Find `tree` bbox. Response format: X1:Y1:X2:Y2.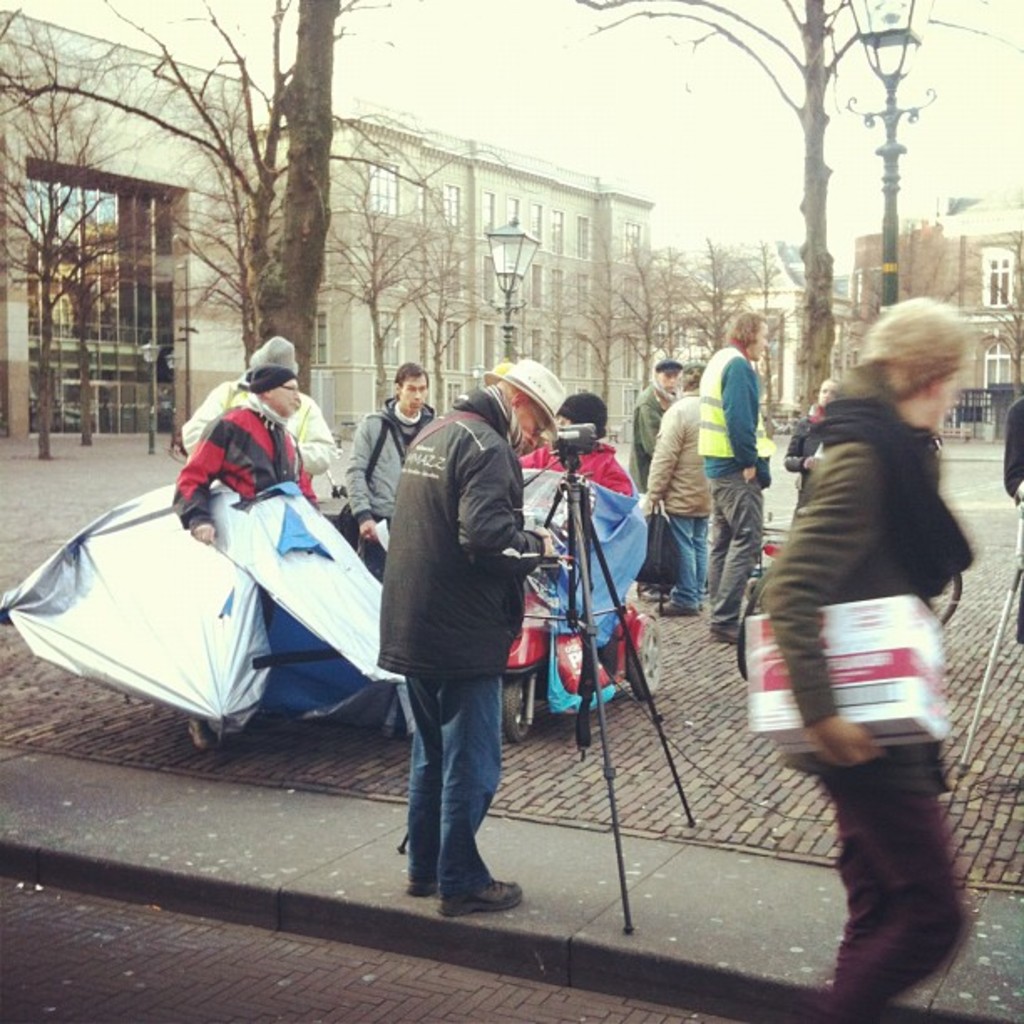
566:0:1022:437.
